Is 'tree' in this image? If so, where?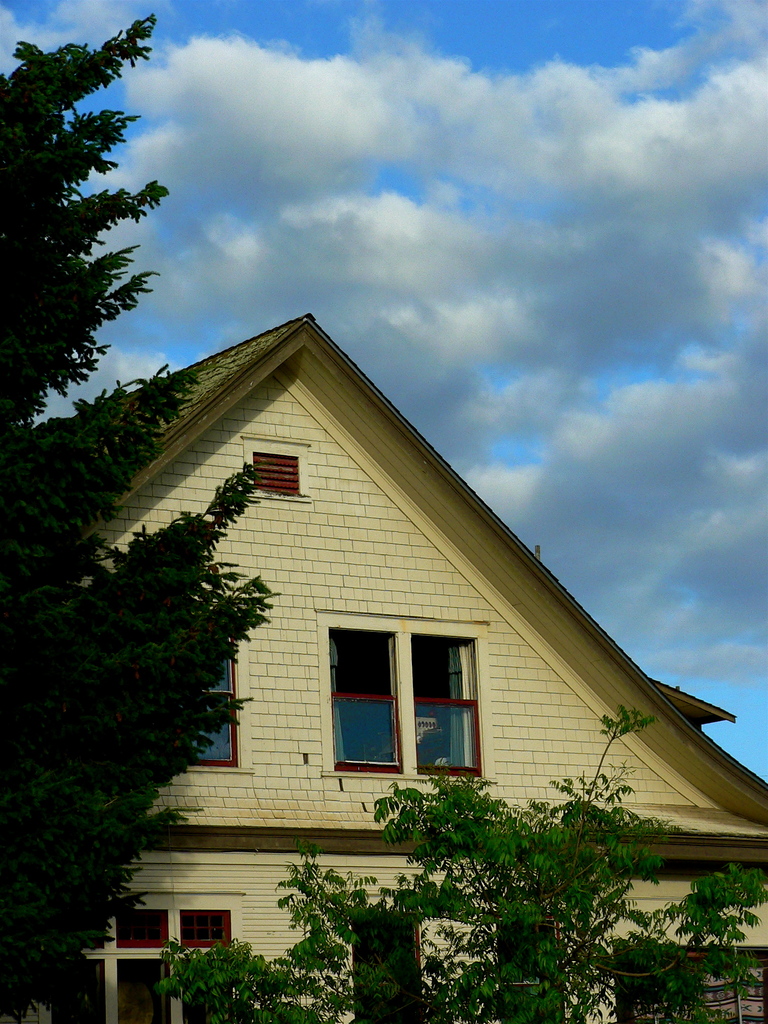
Yes, at <bbox>0, 6, 280, 1021</bbox>.
